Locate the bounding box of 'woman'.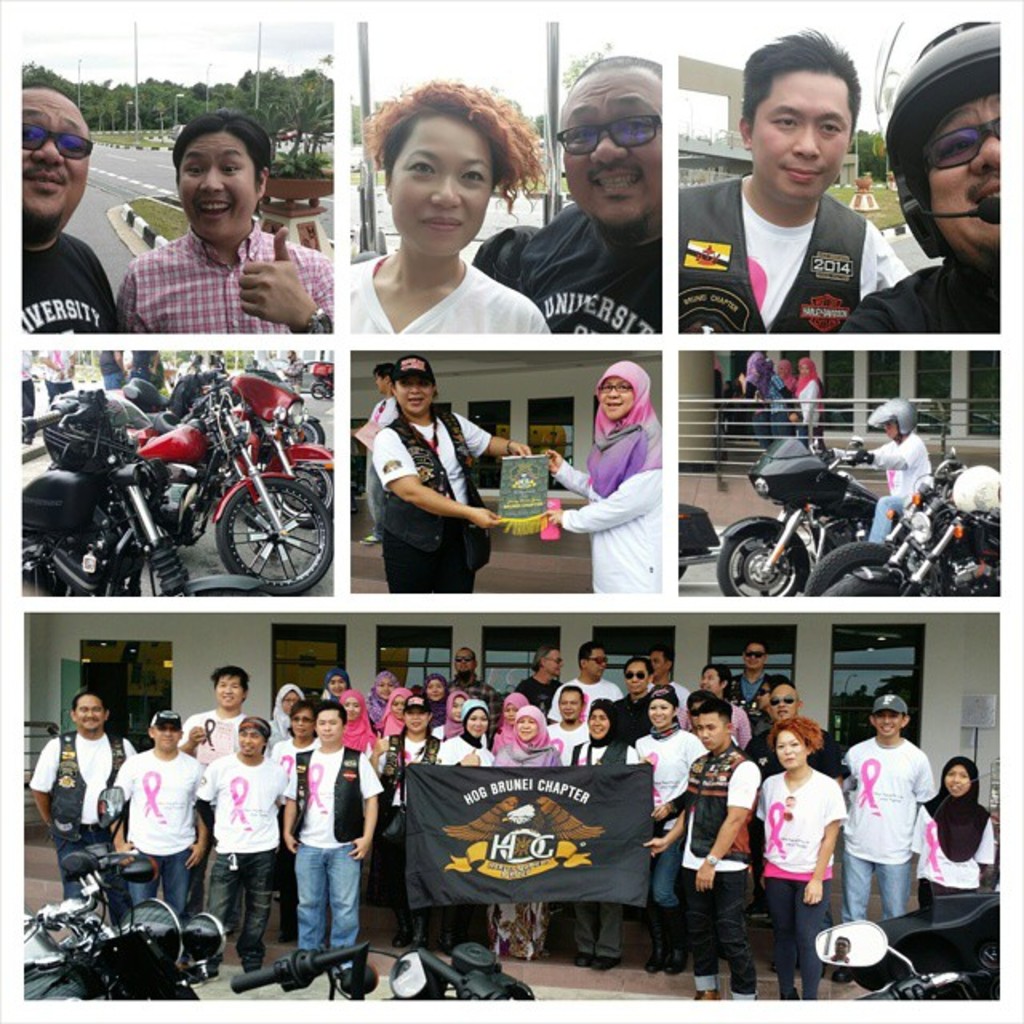
Bounding box: box=[347, 80, 554, 338].
